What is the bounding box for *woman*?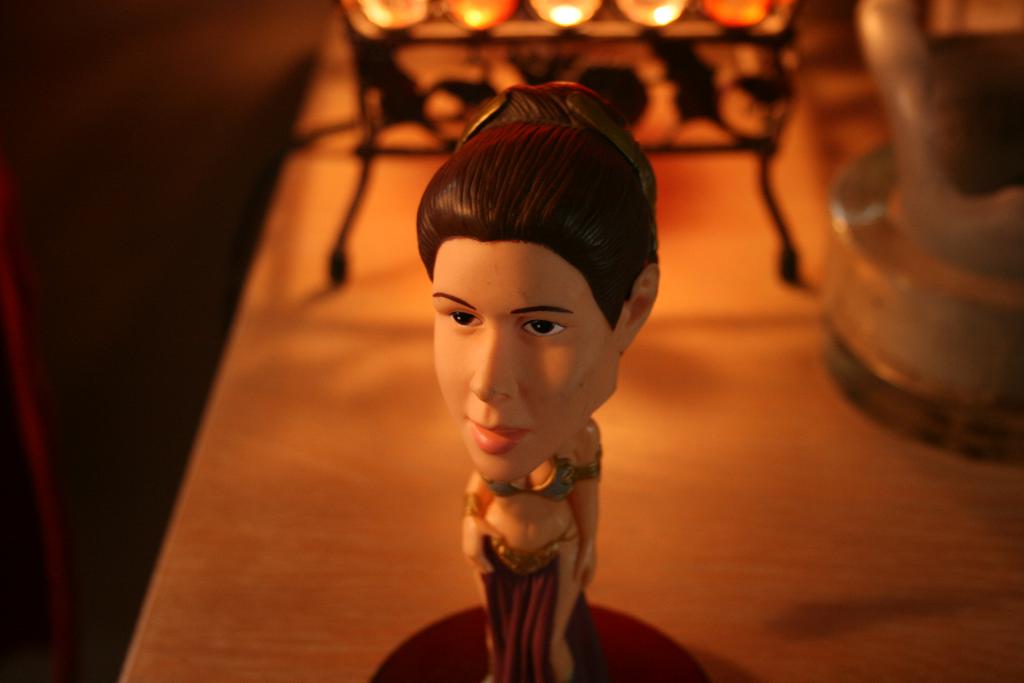
pyautogui.locateOnScreen(362, 136, 738, 655).
